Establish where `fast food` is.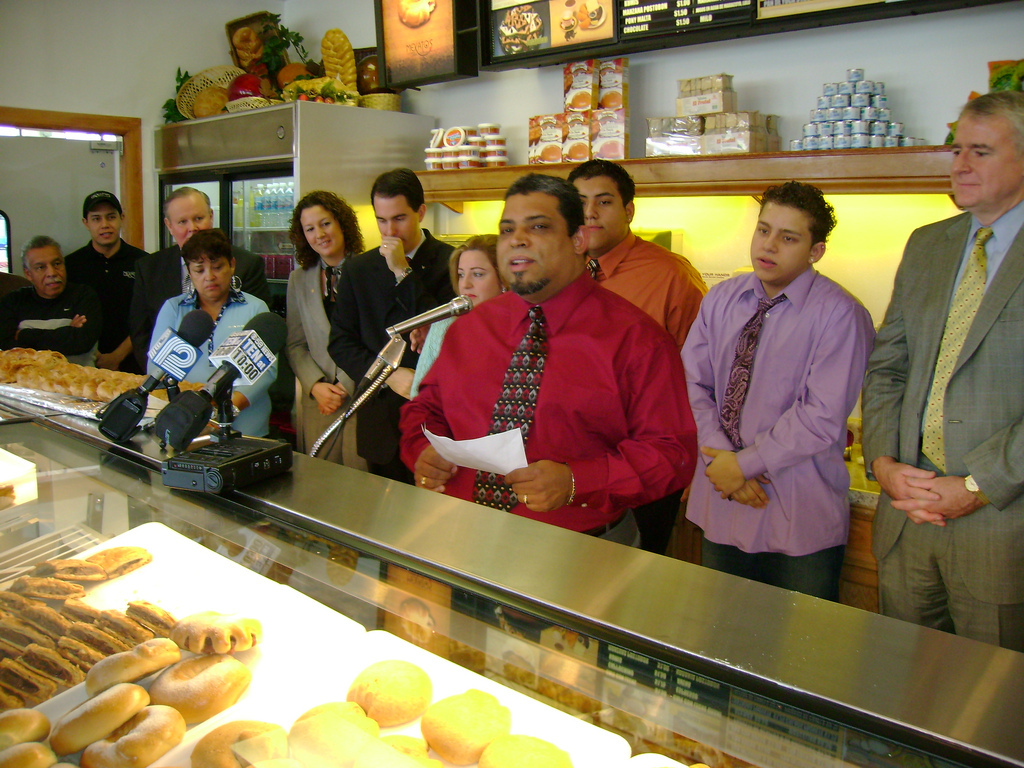
Established at 477/732/573/767.
